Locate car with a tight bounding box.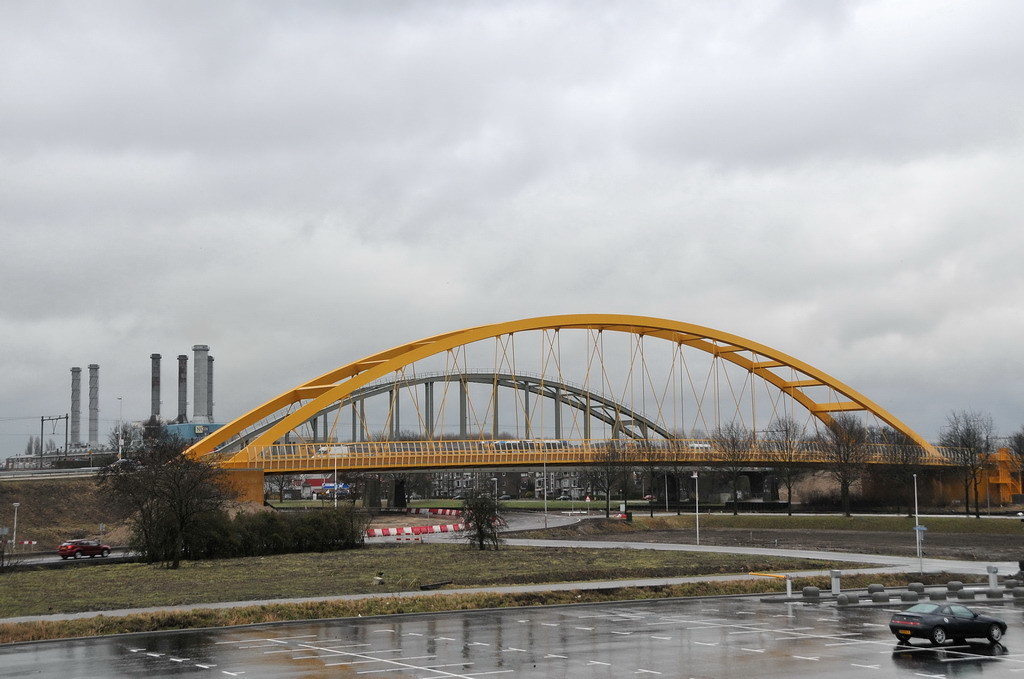
bbox(887, 601, 1008, 646).
